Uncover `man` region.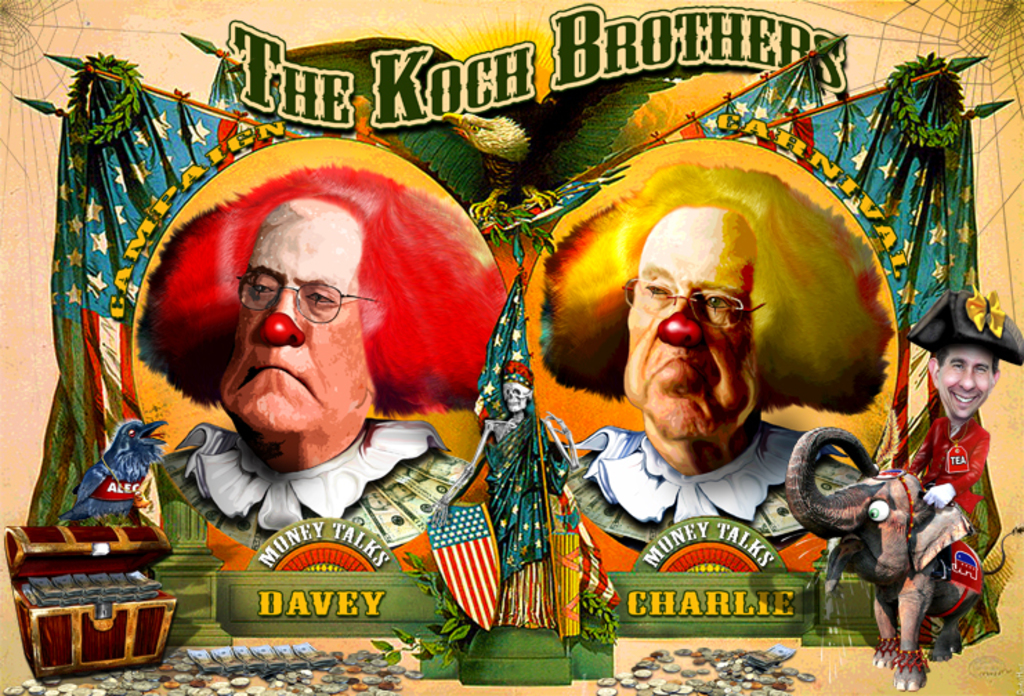
Uncovered: [left=880, top=293, right=1021, bottom=610].
